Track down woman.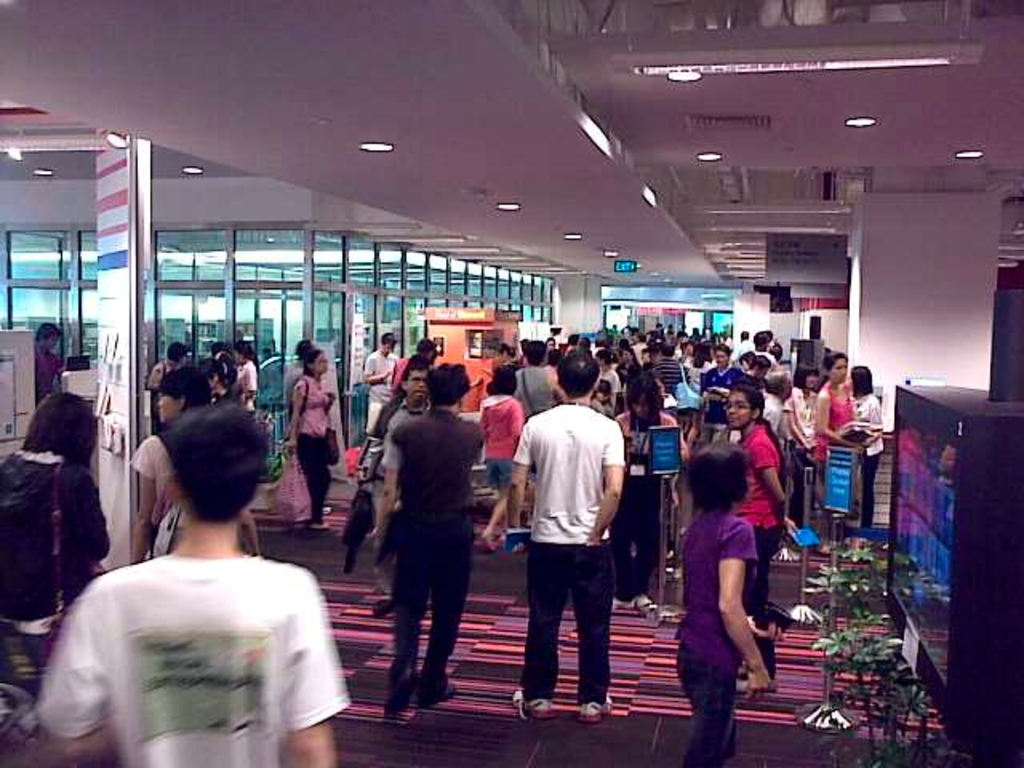
Tracked to 664,451,771,766.
